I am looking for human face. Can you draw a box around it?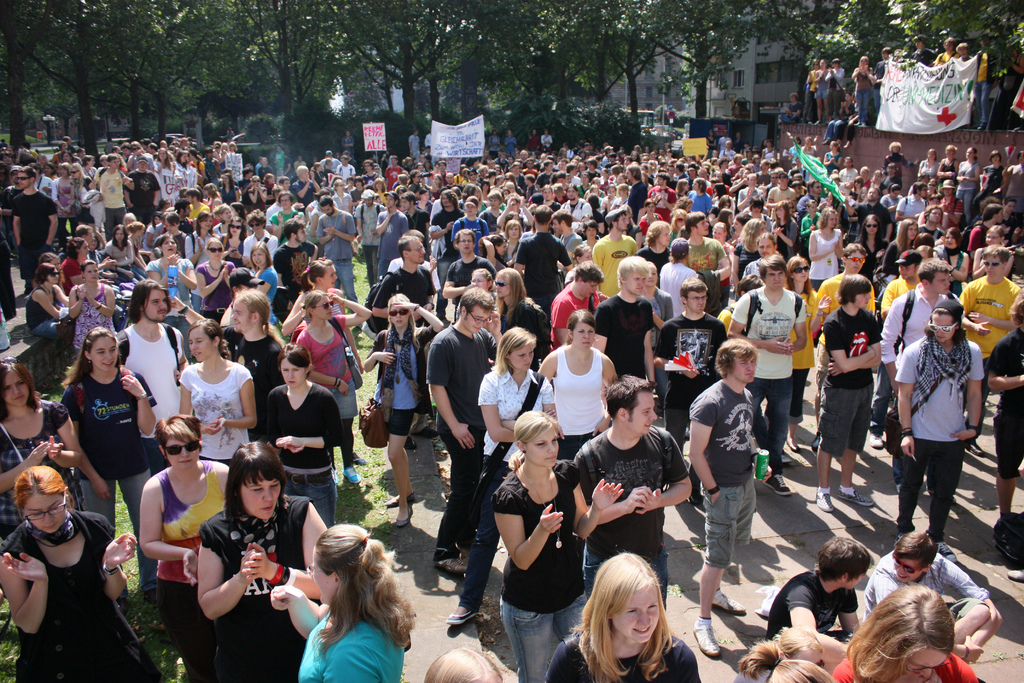
Sure, the bounding box is pyautogui.locateOnScreen(507, 334, 538, 374).
